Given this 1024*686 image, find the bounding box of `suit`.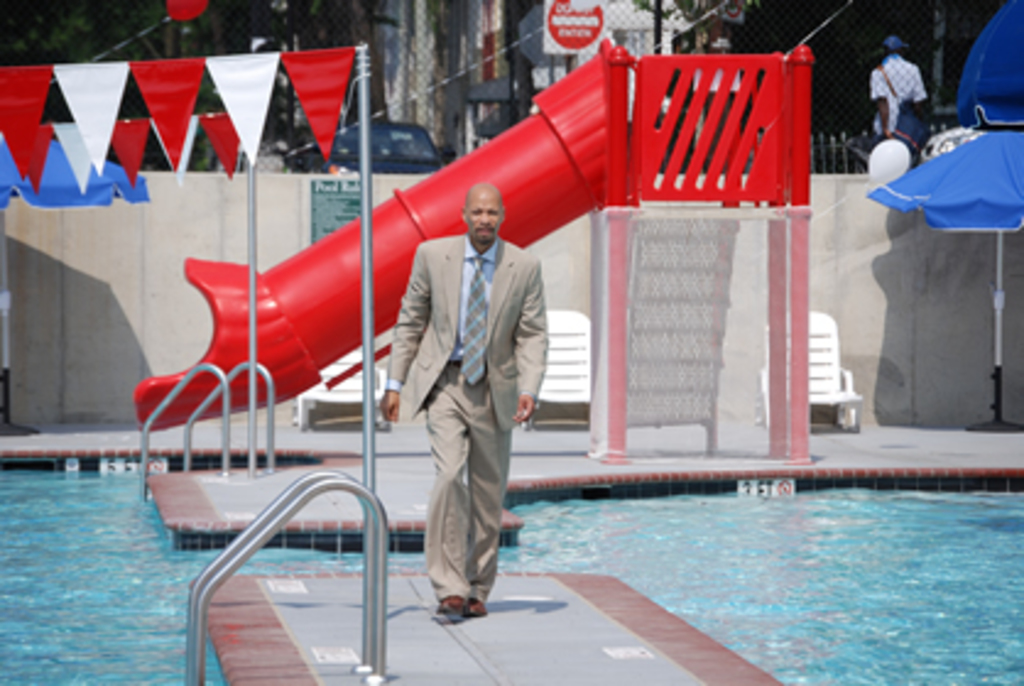
350,164,576,581.
